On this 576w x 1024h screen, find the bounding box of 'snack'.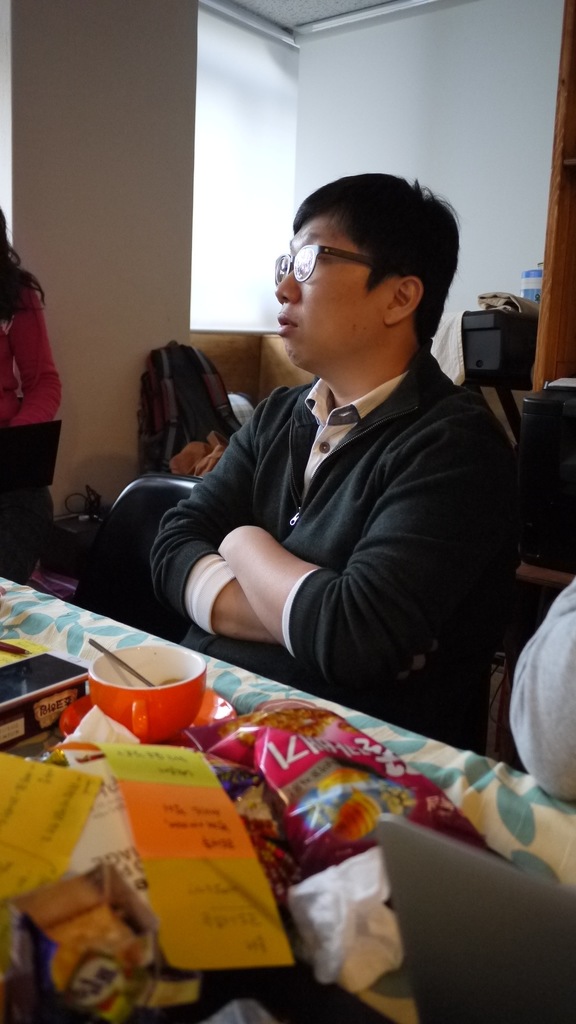
Bounding box: locate(0, 862, 221, 1023).
